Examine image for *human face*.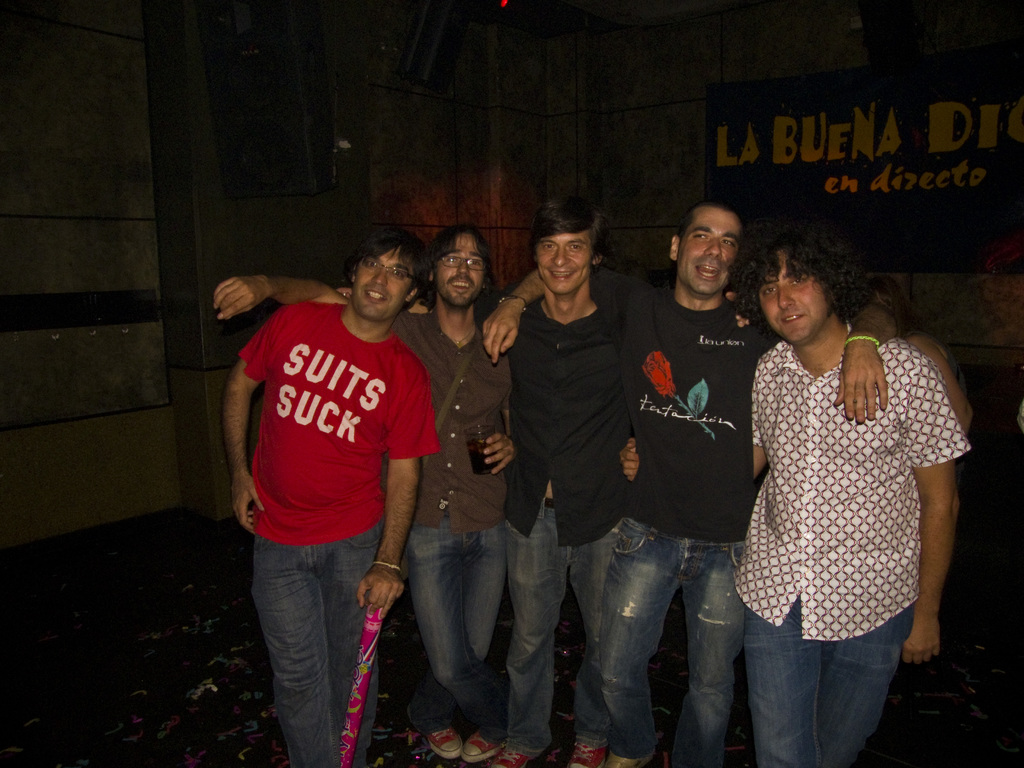
Examination result: 438/235/488/307.
